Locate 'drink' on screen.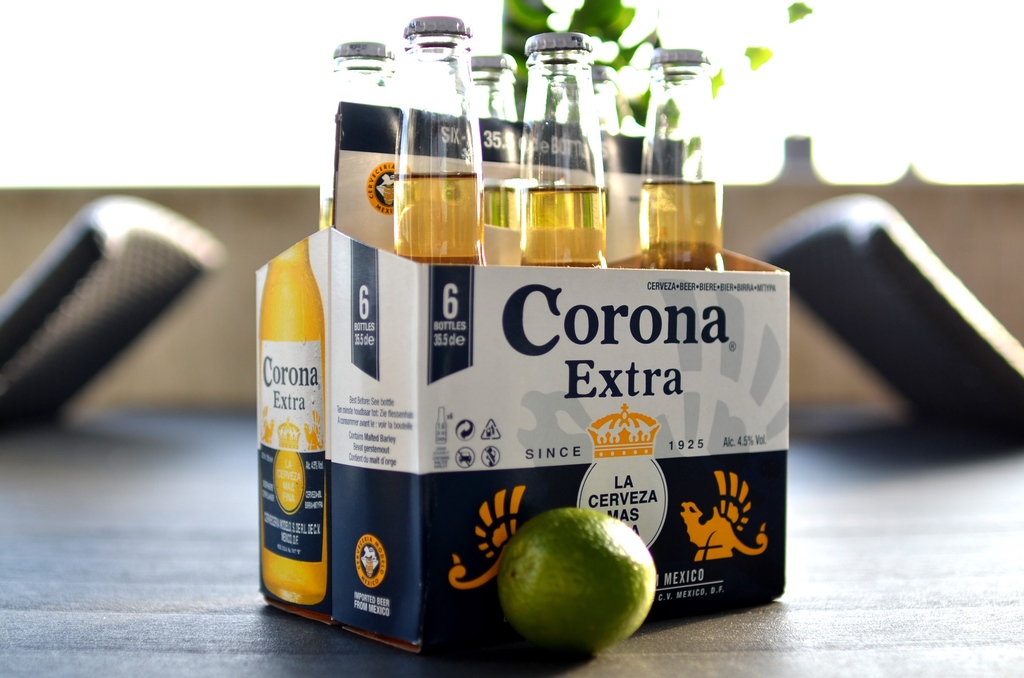
On screen at crop(527, 26, 612, 263).
